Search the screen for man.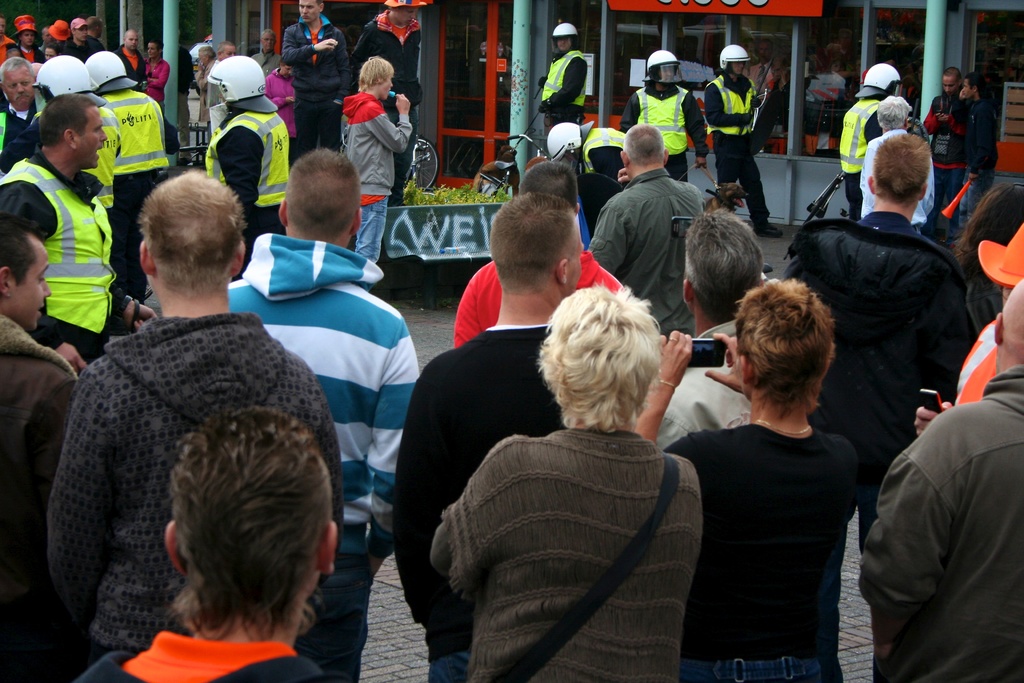
Found at l=778, t=131, r=981, b=536.
